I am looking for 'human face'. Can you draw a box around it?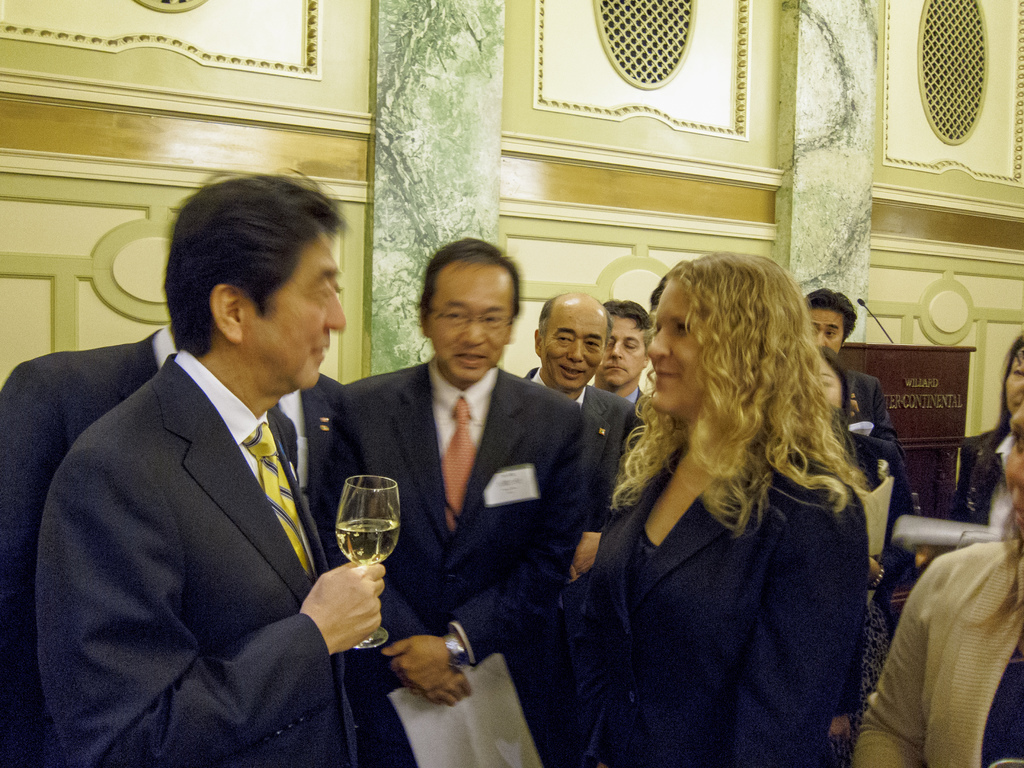
Sure, the bounding box is <box>426,267,506,378</box>.
